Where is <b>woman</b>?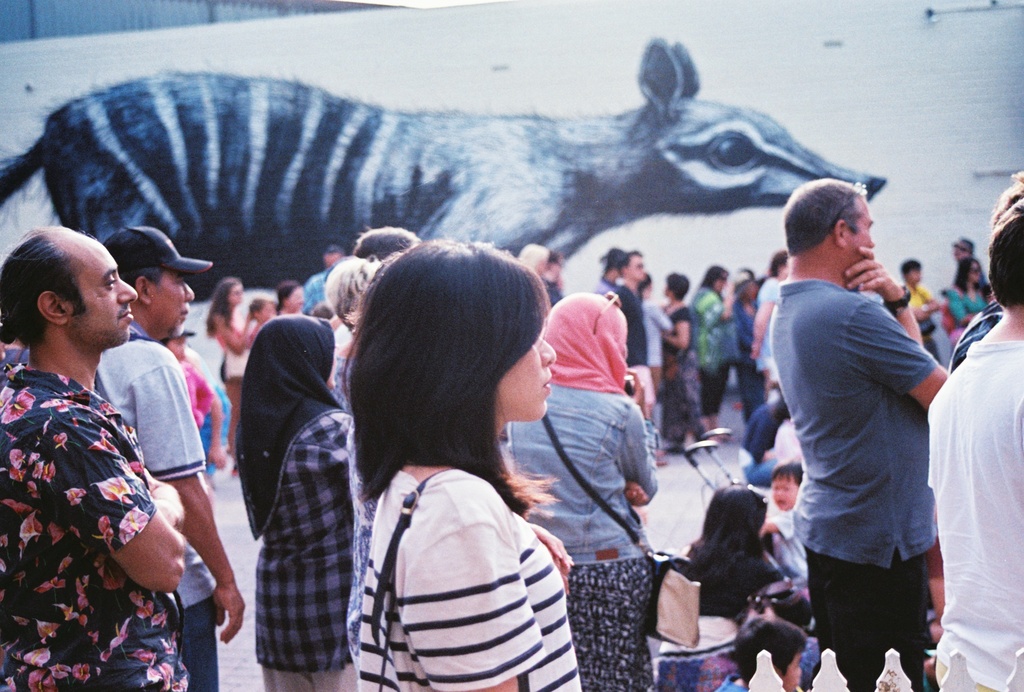
box(195, 271, 253, 446).
